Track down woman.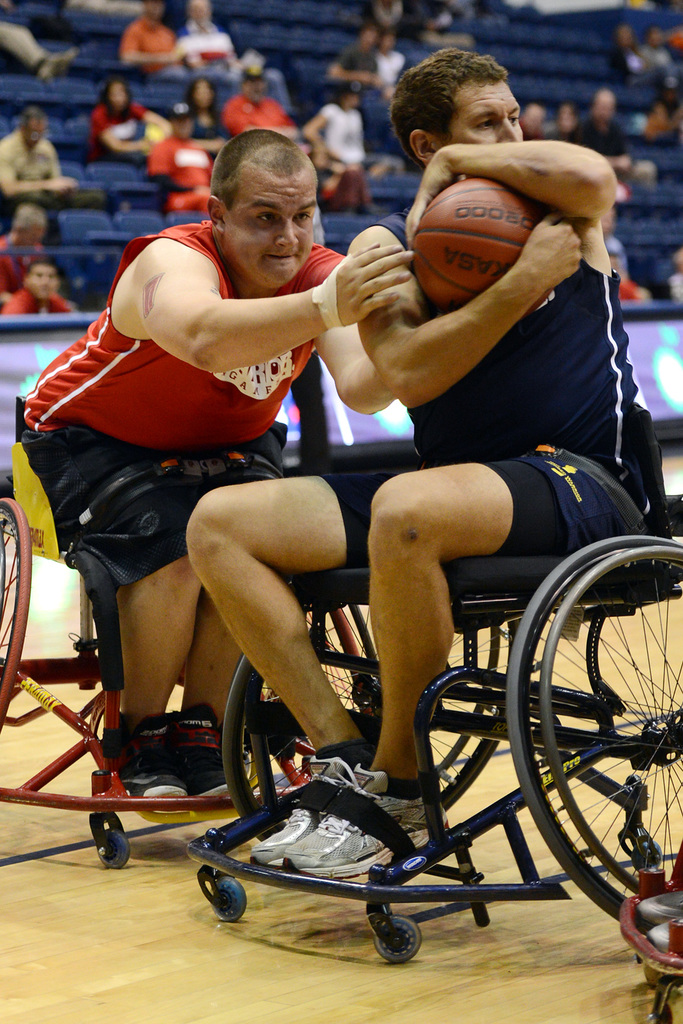
Tracked to (87,81,162,157).
